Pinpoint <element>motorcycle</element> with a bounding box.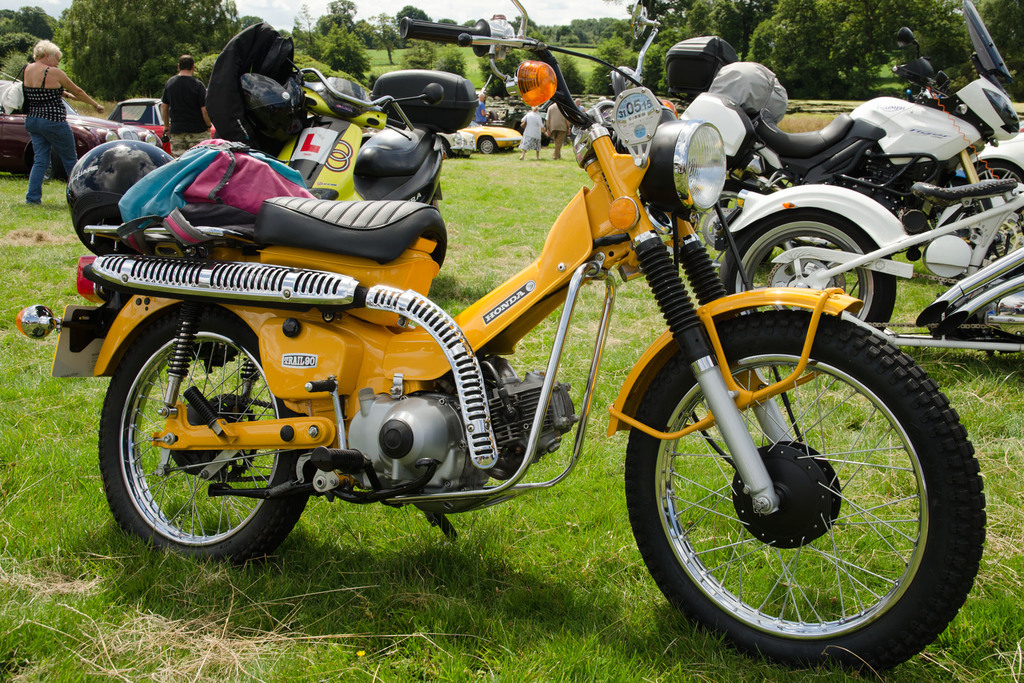
{"x1": 75, "y1": 72, "x2": 961, "y2": 620}.
